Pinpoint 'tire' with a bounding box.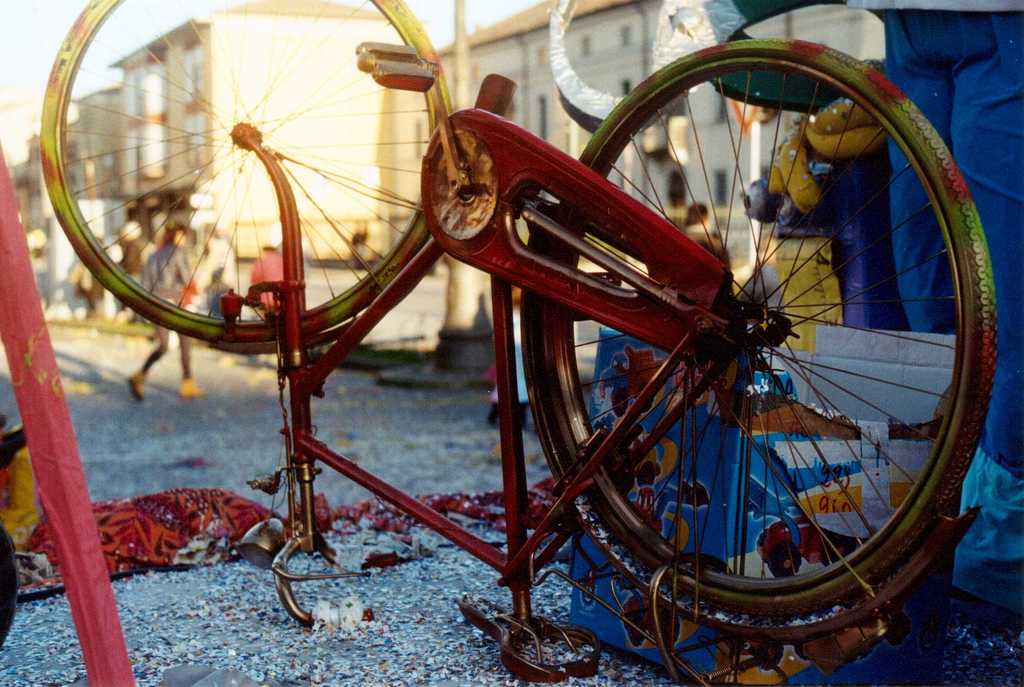
box=[40, 0, 453, 348].
